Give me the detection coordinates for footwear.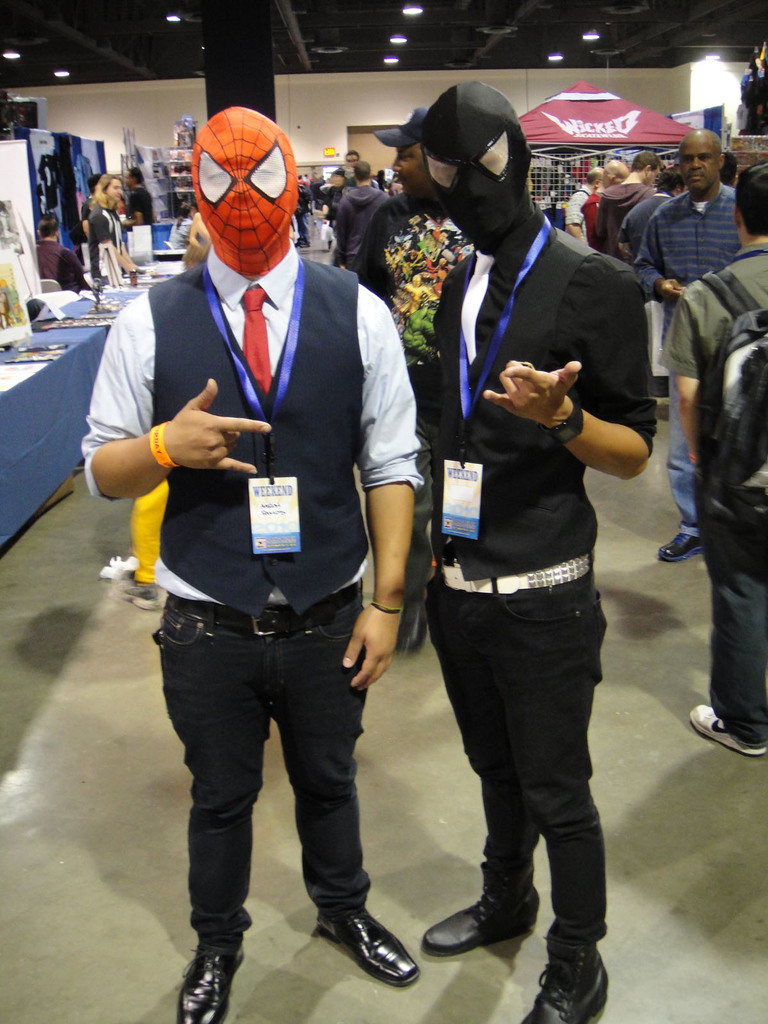
l=412, t=890, r=545, b=946.
